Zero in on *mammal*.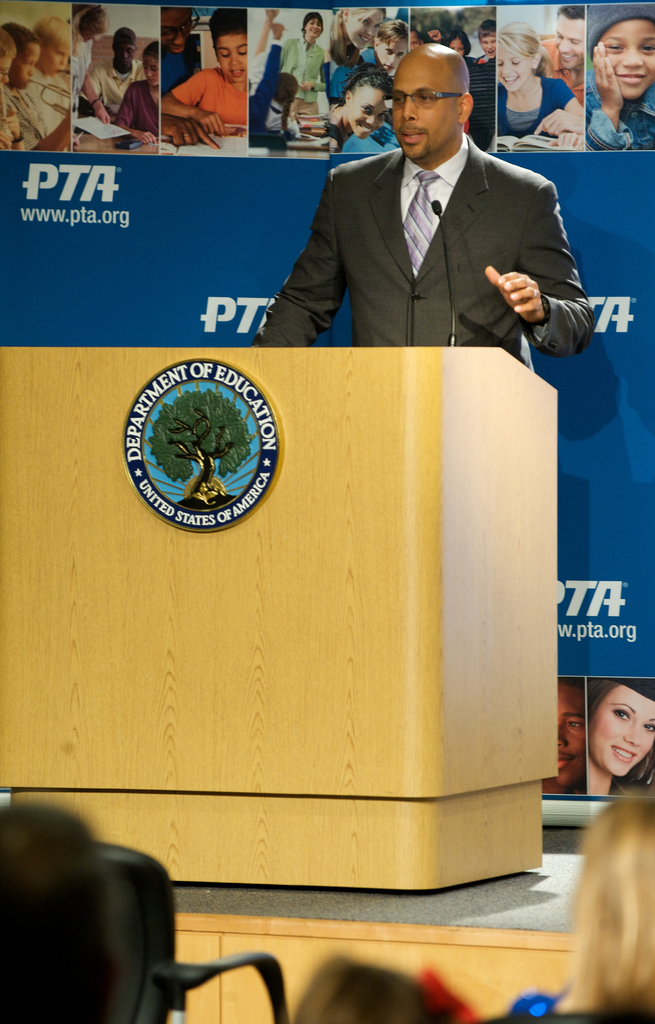
Zeroed in: bbox=[250, 0, 306, 147].
